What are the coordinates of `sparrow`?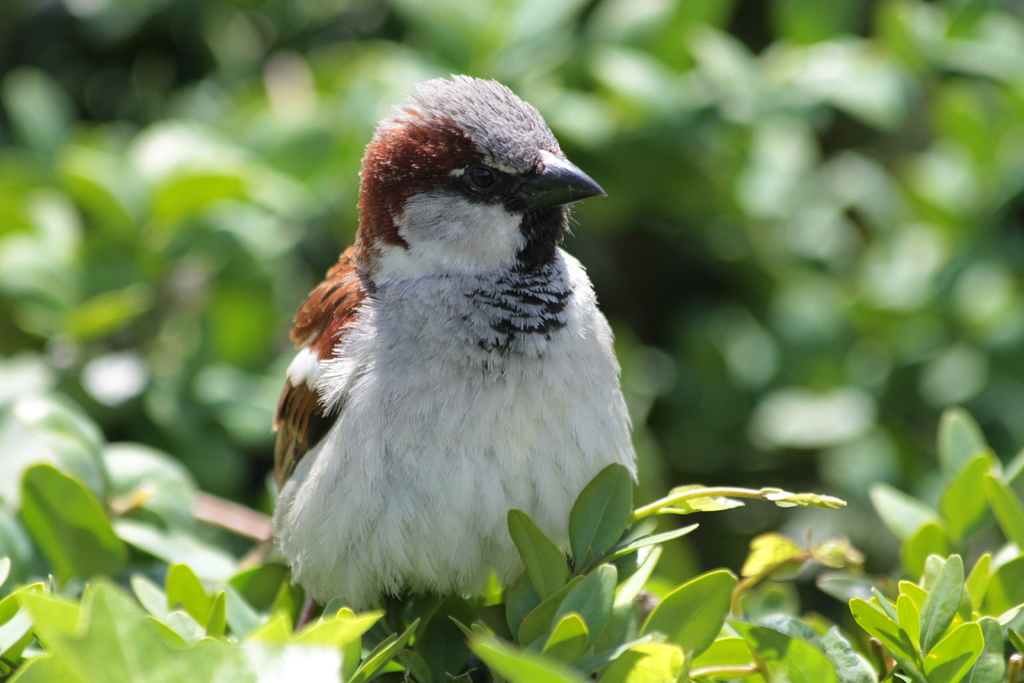
[x1=266, y1=68, x2=646, y2=616].
